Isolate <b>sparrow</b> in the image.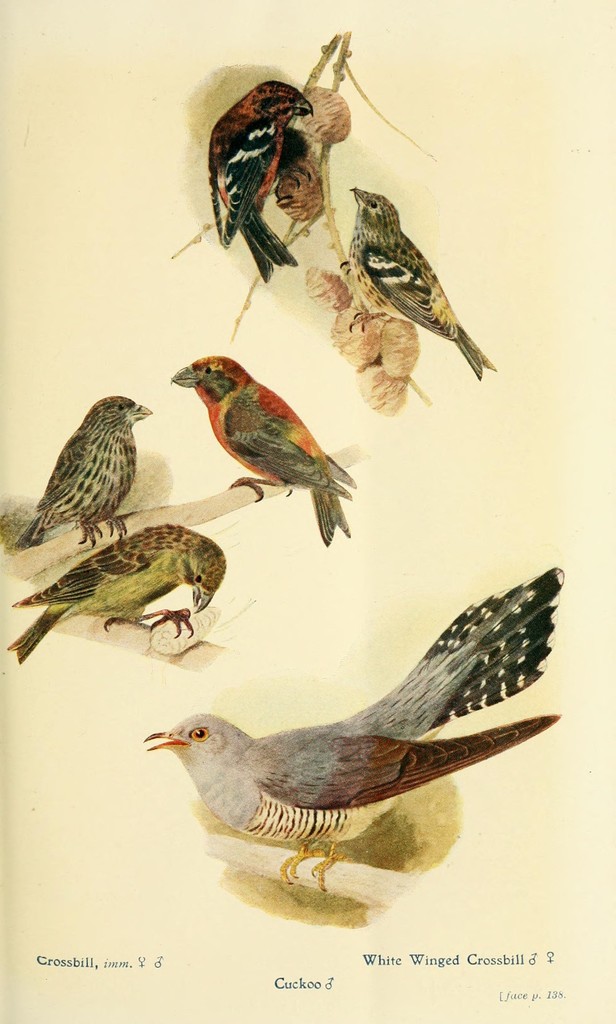
Isolated region: x1=339, y1=184, x2=500, y2=375.
